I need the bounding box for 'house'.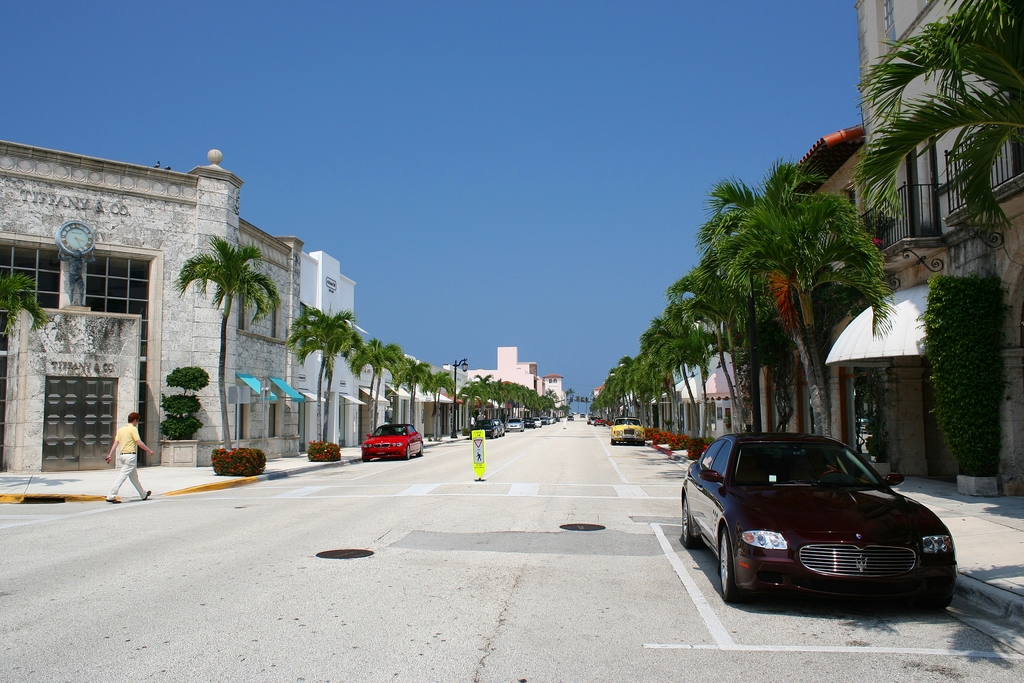
Here it is: x1=454, y1=345, x2=568, y2=424.
